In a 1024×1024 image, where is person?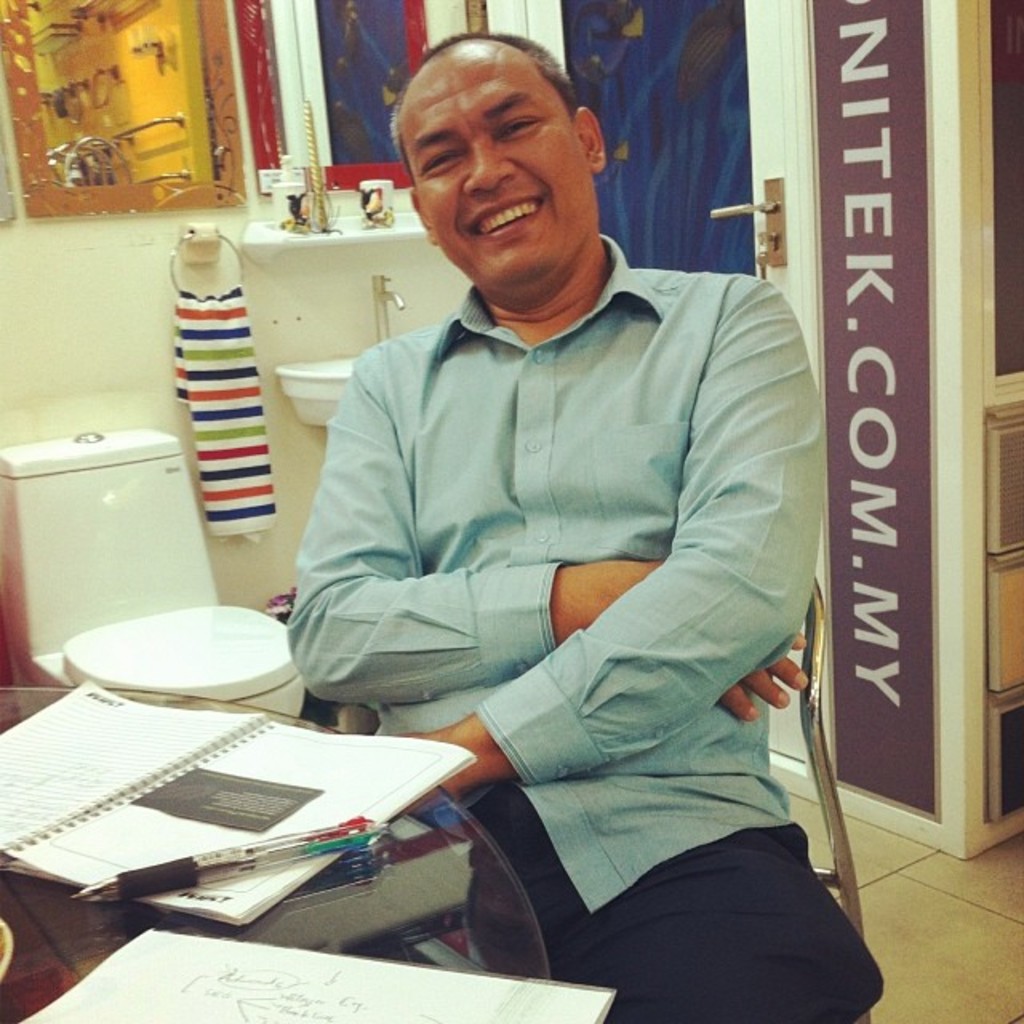
283,37,917,1022.
